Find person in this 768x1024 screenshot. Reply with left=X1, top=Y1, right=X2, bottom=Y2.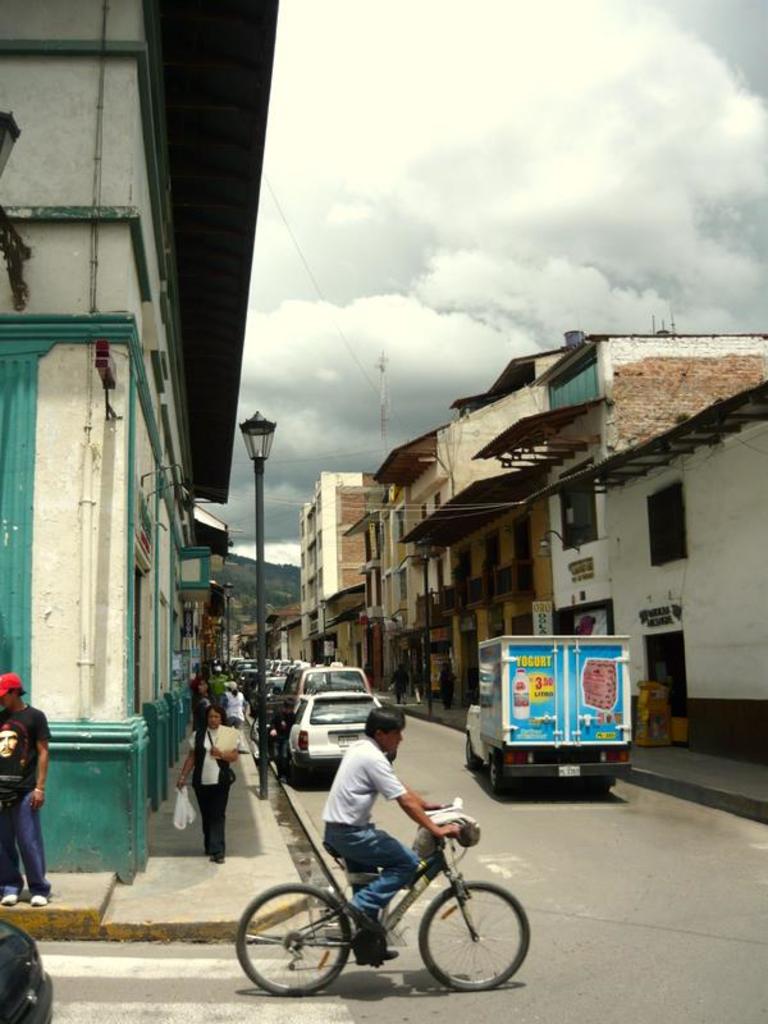
left=0, top=667, right=54, bottom=914.
